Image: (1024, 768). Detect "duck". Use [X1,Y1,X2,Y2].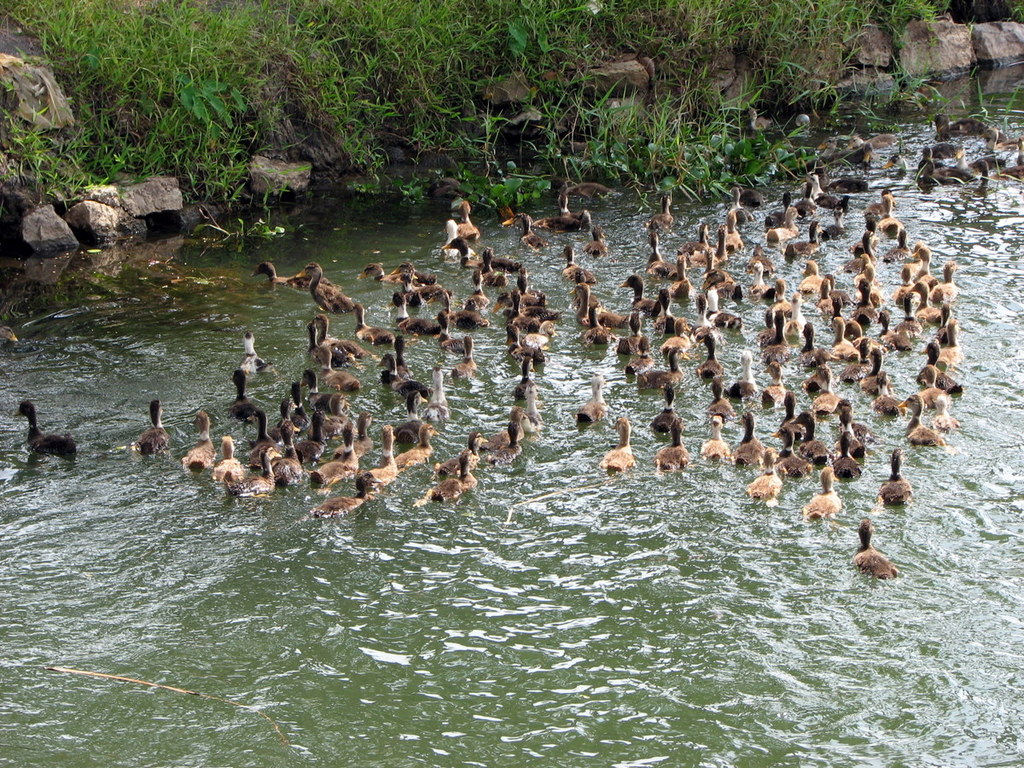
[857,516,902,582].
